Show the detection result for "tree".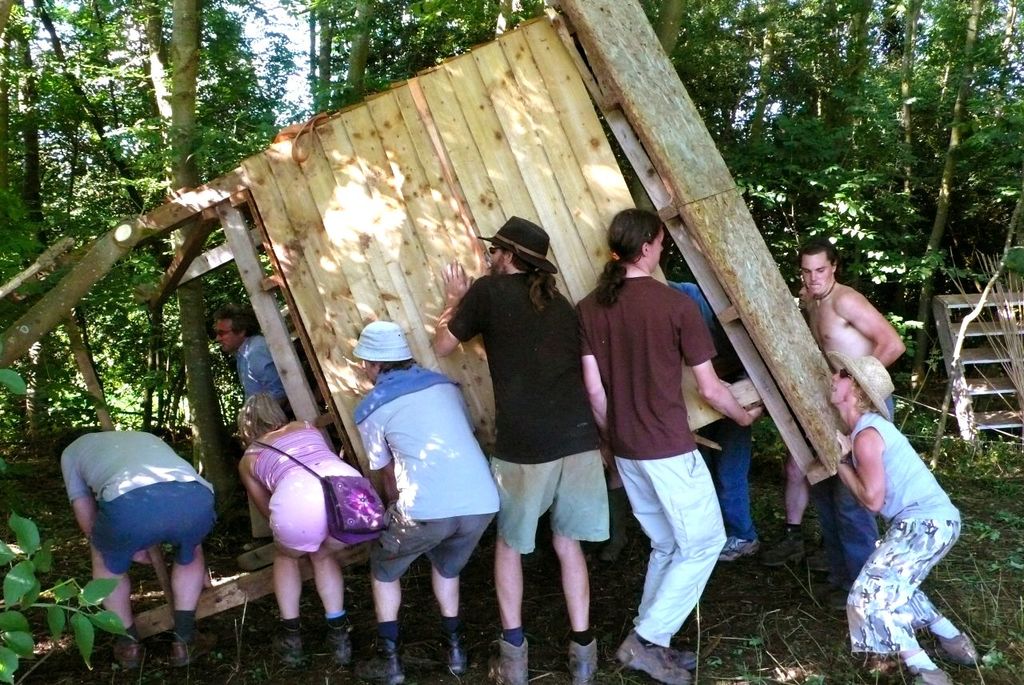
823, 0, 918, 347.
